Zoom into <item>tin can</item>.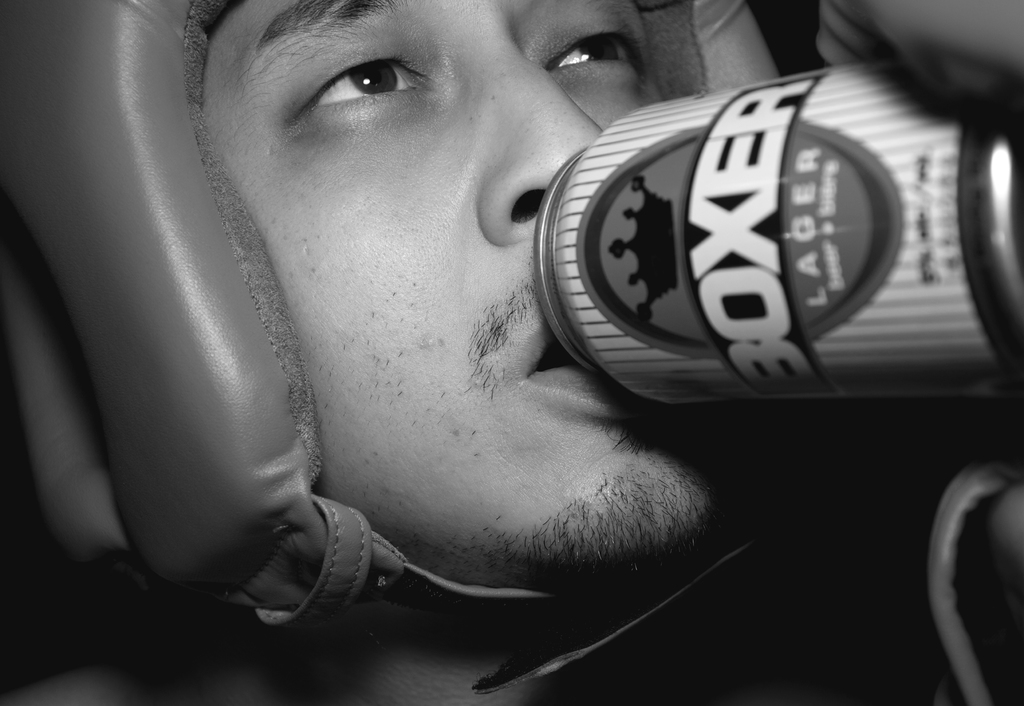
Zoom target: (534, 60, 1023, 405).
